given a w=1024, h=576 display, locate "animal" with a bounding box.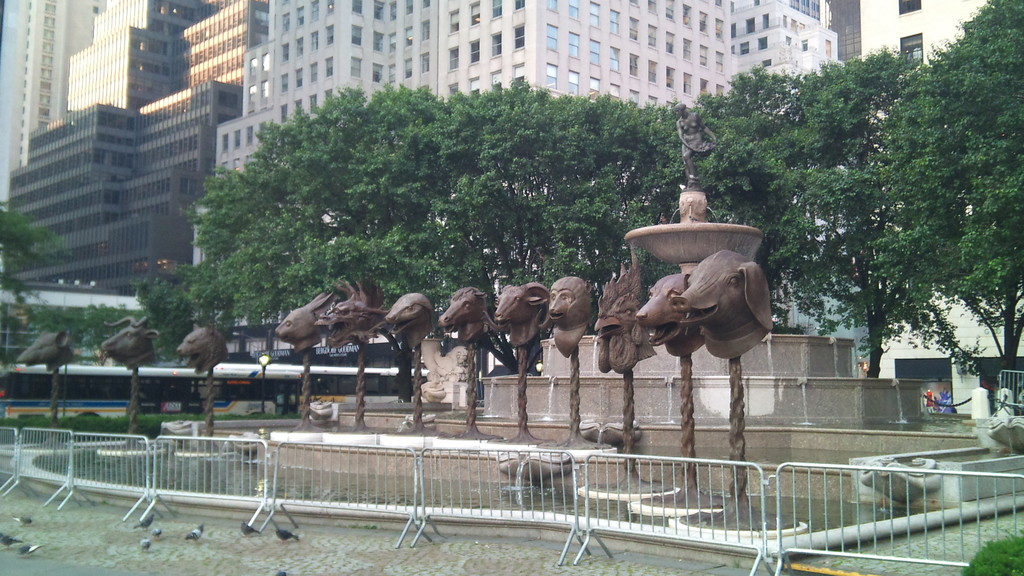
Located: x1=666, y1=246, x2=780, y2=360.
